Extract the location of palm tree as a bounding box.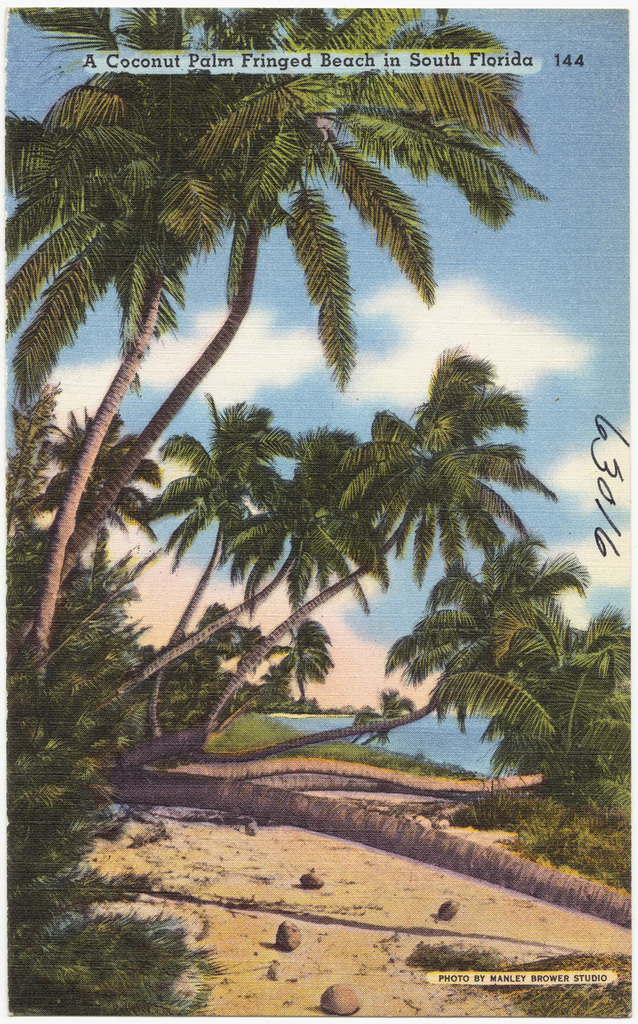
box(27, 399, 169, 588).
